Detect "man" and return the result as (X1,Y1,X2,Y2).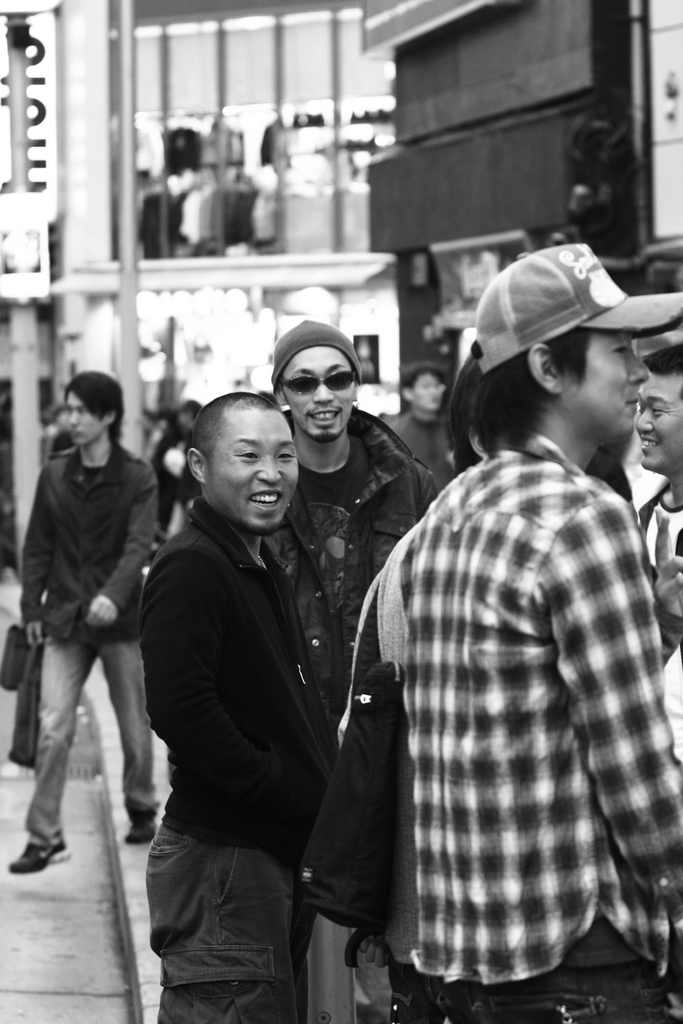
(390,362,462,496).
